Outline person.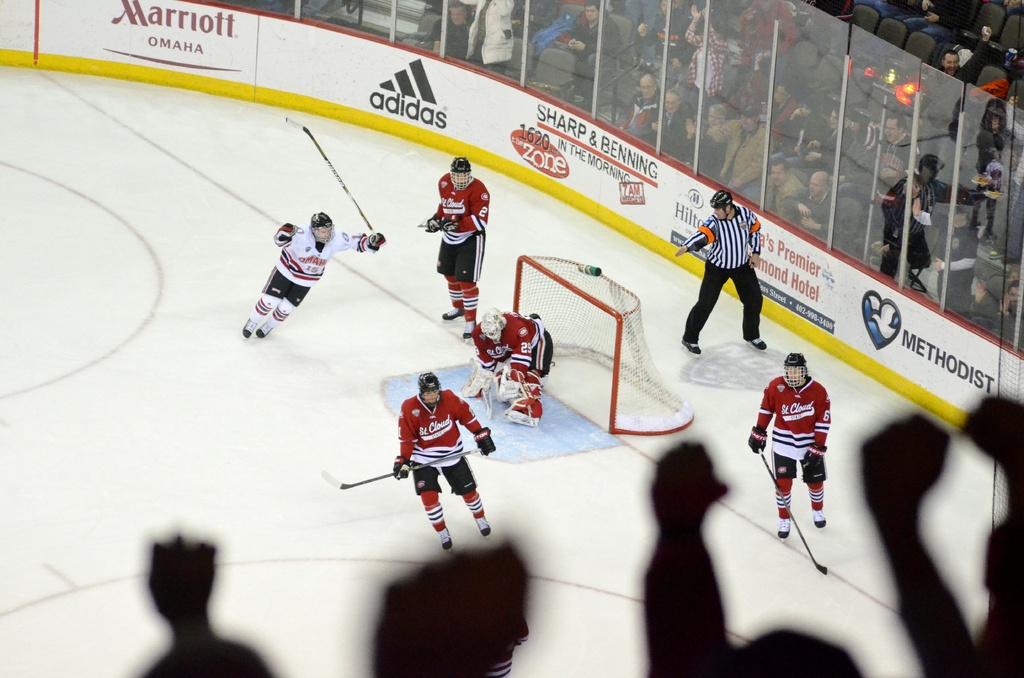
Outline: locate(473, 313, 555, 424).
